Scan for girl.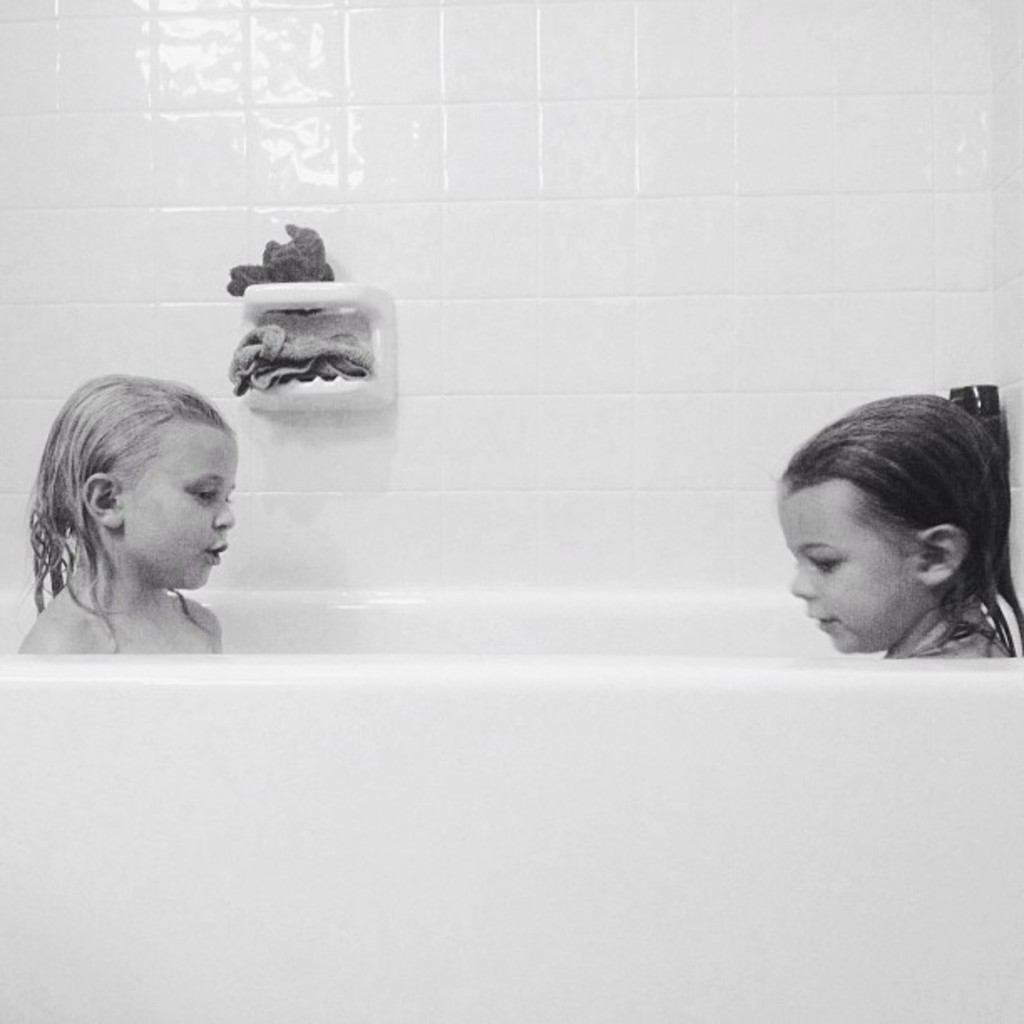
Scan result: (left=770, top=388, right=1022, bottom=656).
